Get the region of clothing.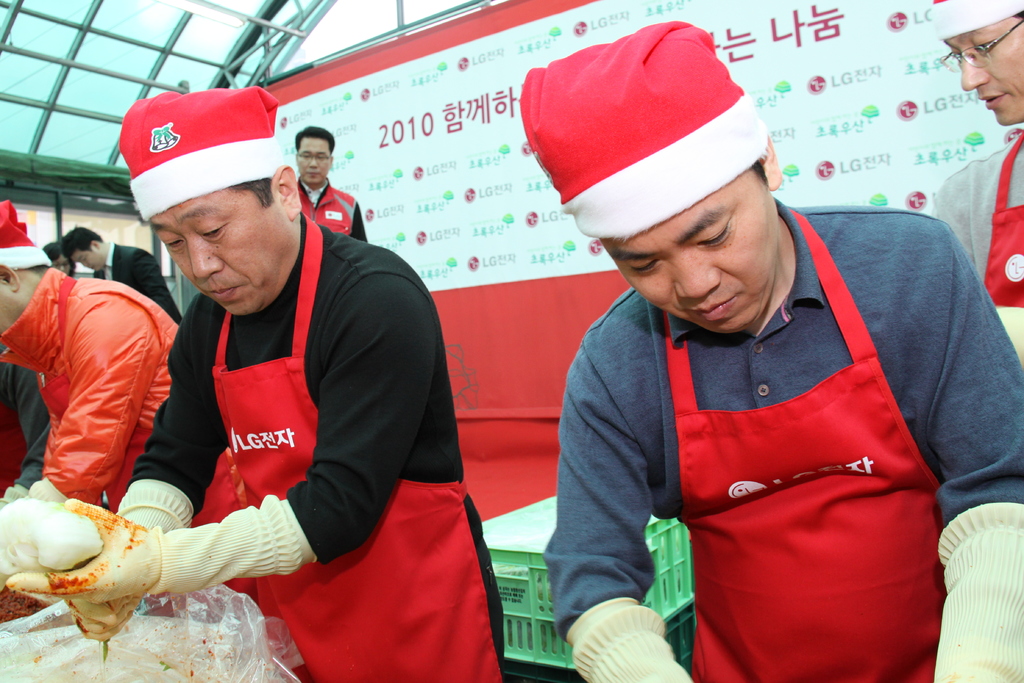
crop(0, 263, 183, 507).
